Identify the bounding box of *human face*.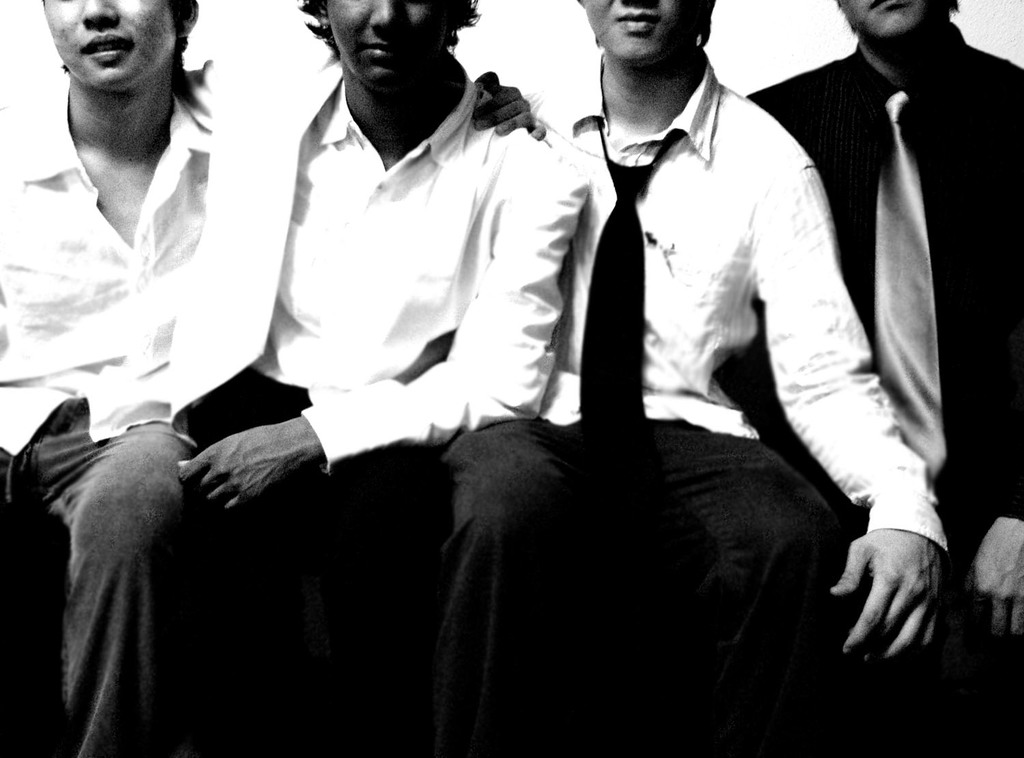
left=326, top=0, right=447, bottom=89.
